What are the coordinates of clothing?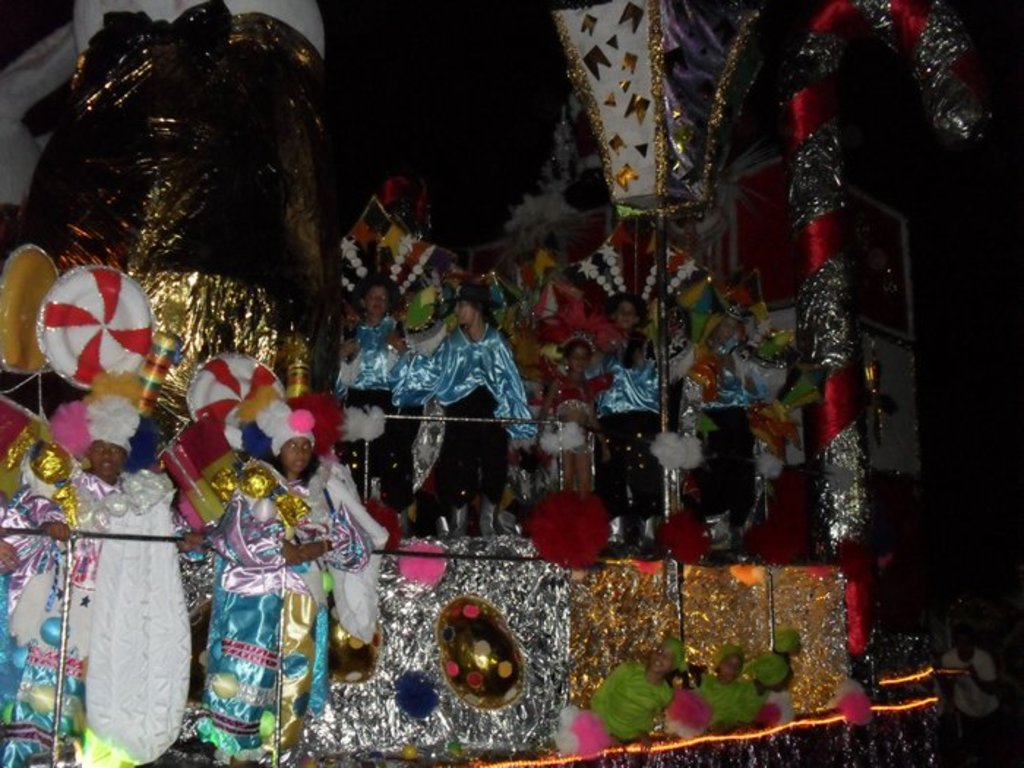
BBox(28, 459, 197, 767).
